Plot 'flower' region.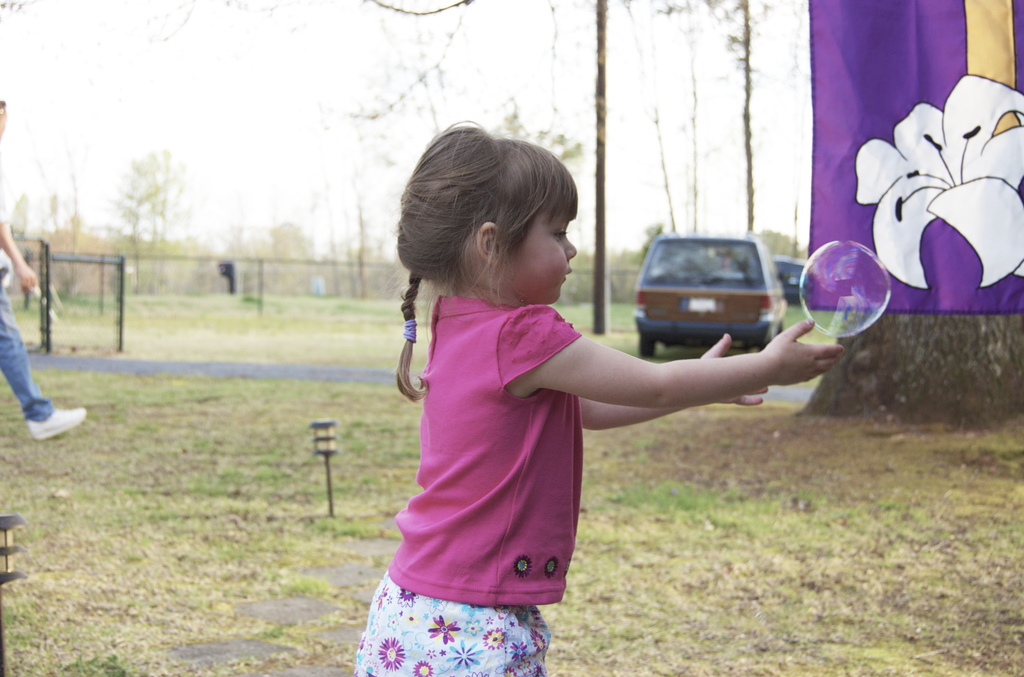
Plotted at Rect(361, 659, 379, 676).
